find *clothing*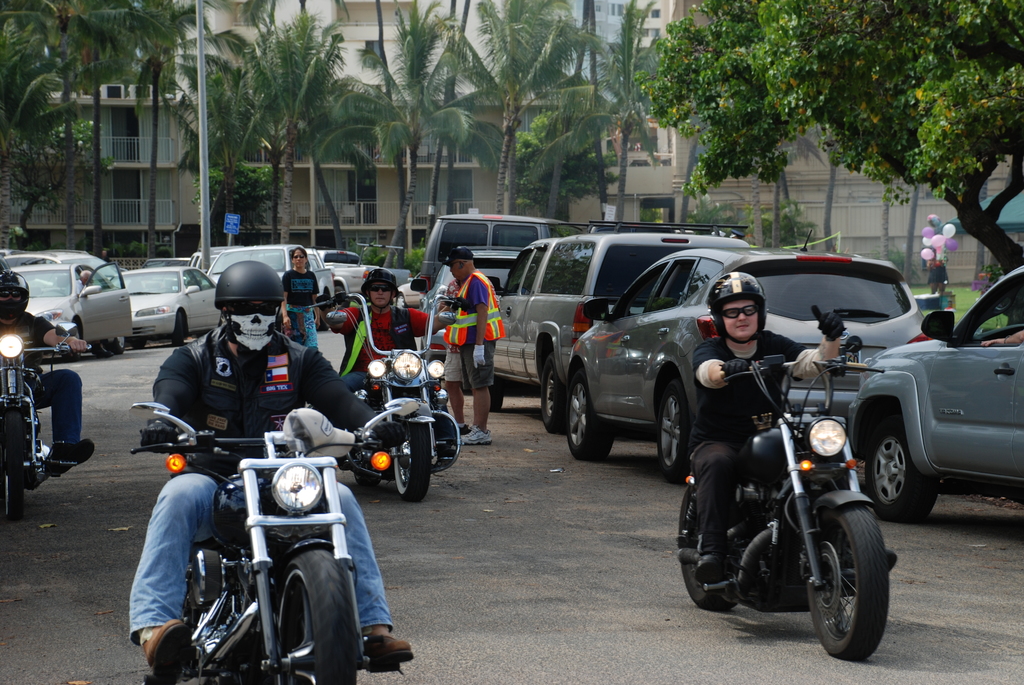
crop(674, 332, 787, 546)
